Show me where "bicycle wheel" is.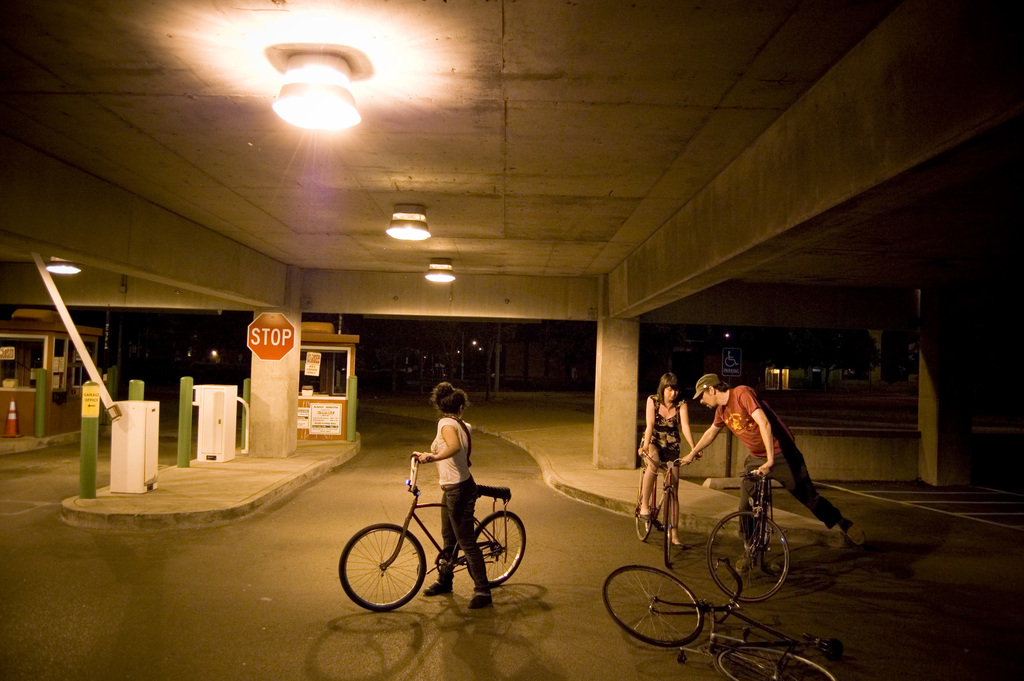
"bicycle wheel" is at [662, 484, 674, 566].
